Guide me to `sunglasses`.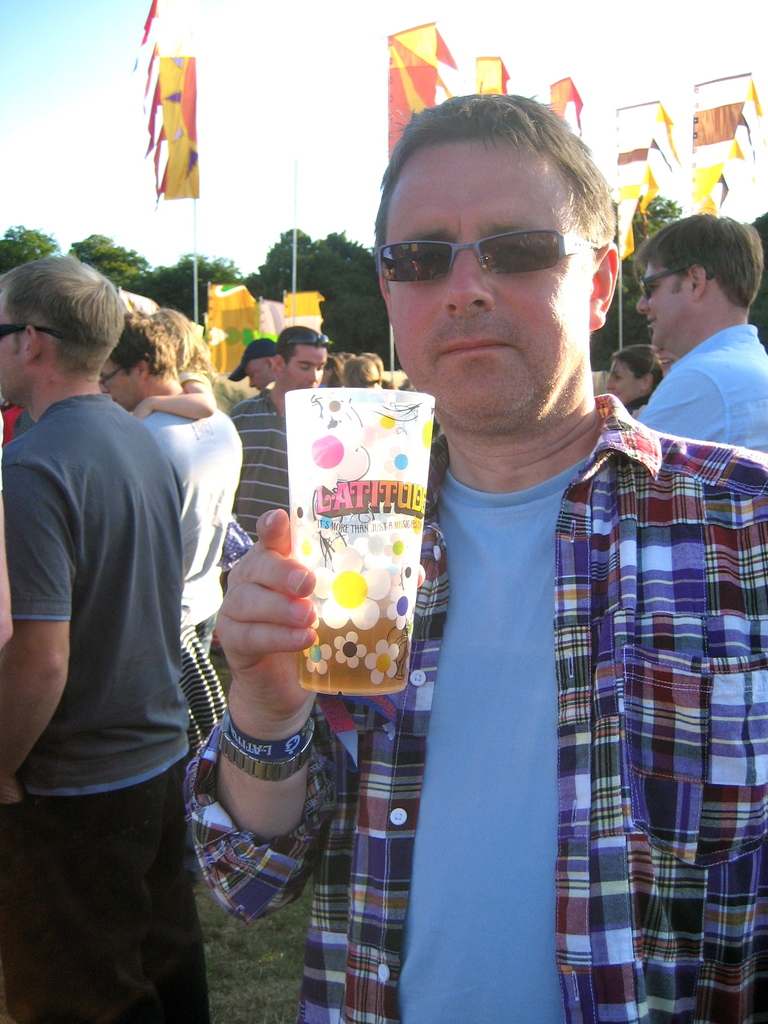
Guidance: [left=372, top=227, right=593, bottom=285].
